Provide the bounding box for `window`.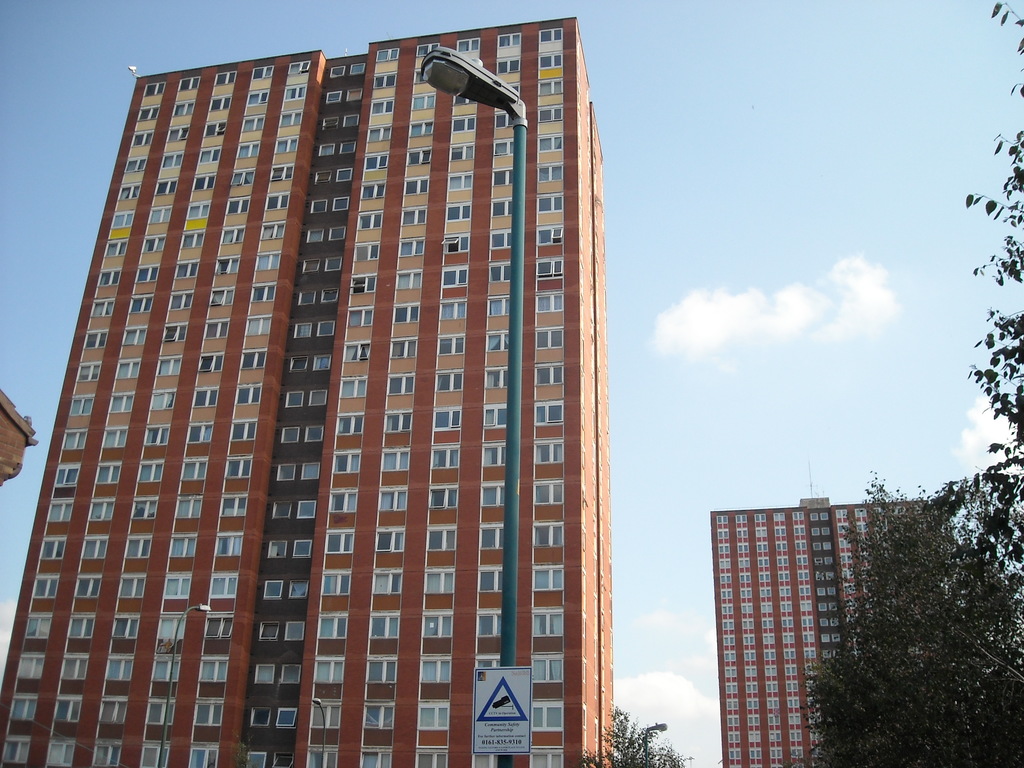
[496,31,521,61].
